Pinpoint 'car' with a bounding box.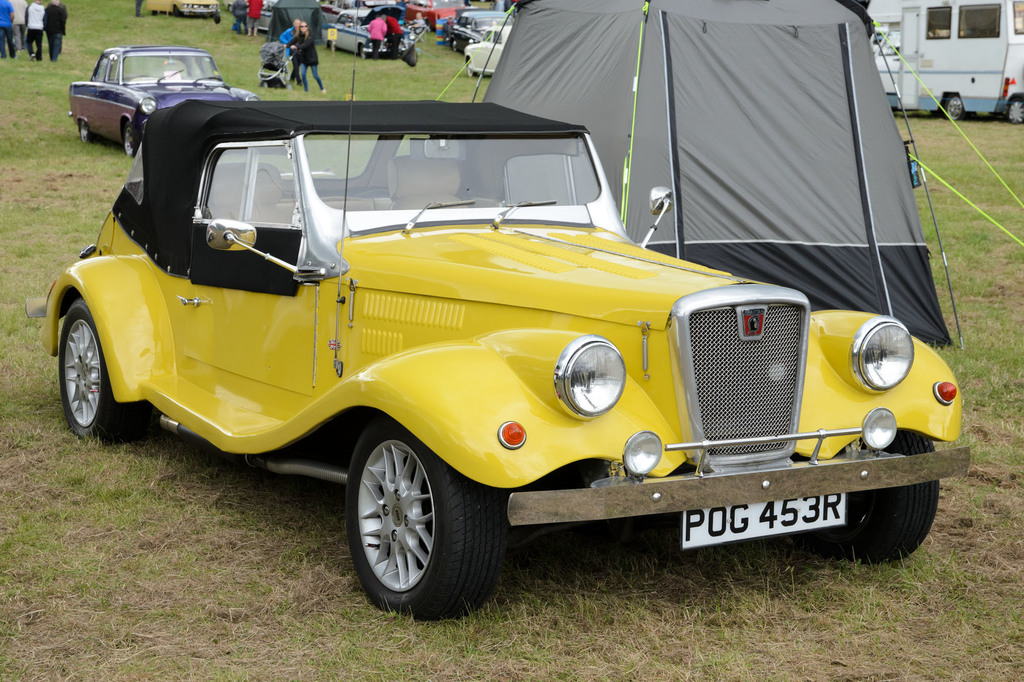
Rect(445, 10, 514, 56).
